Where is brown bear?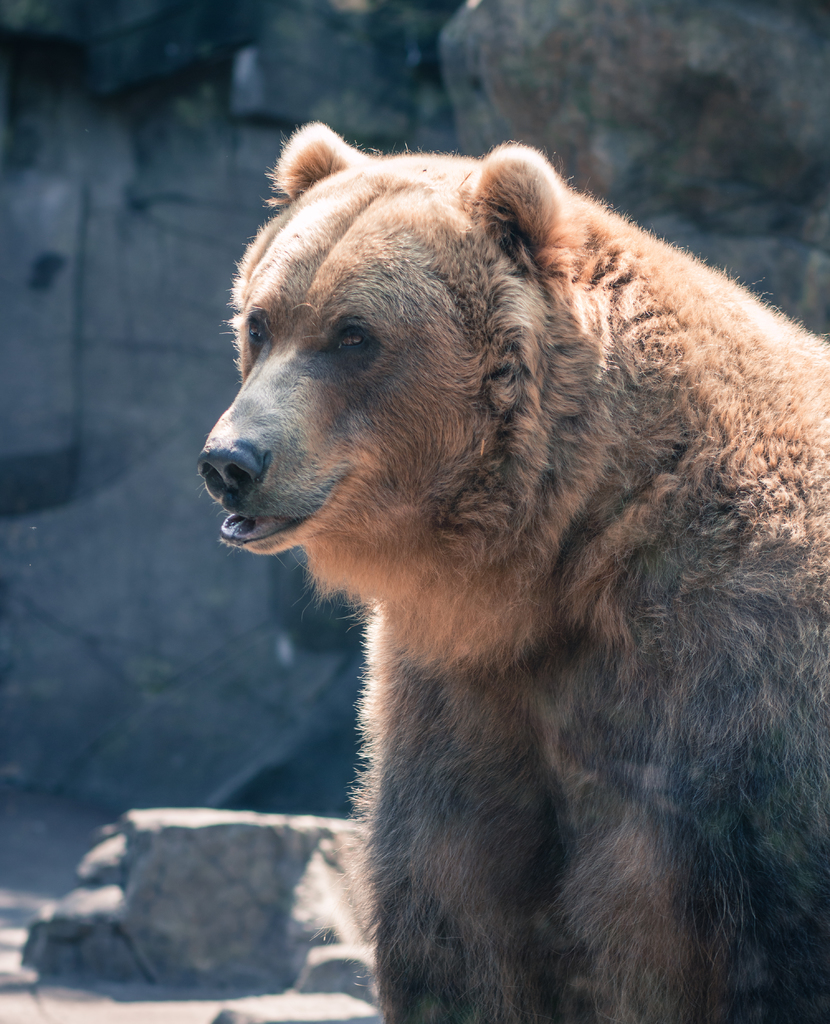
pyautogui.locateOnScreen(195, 122, 829, 1023).
